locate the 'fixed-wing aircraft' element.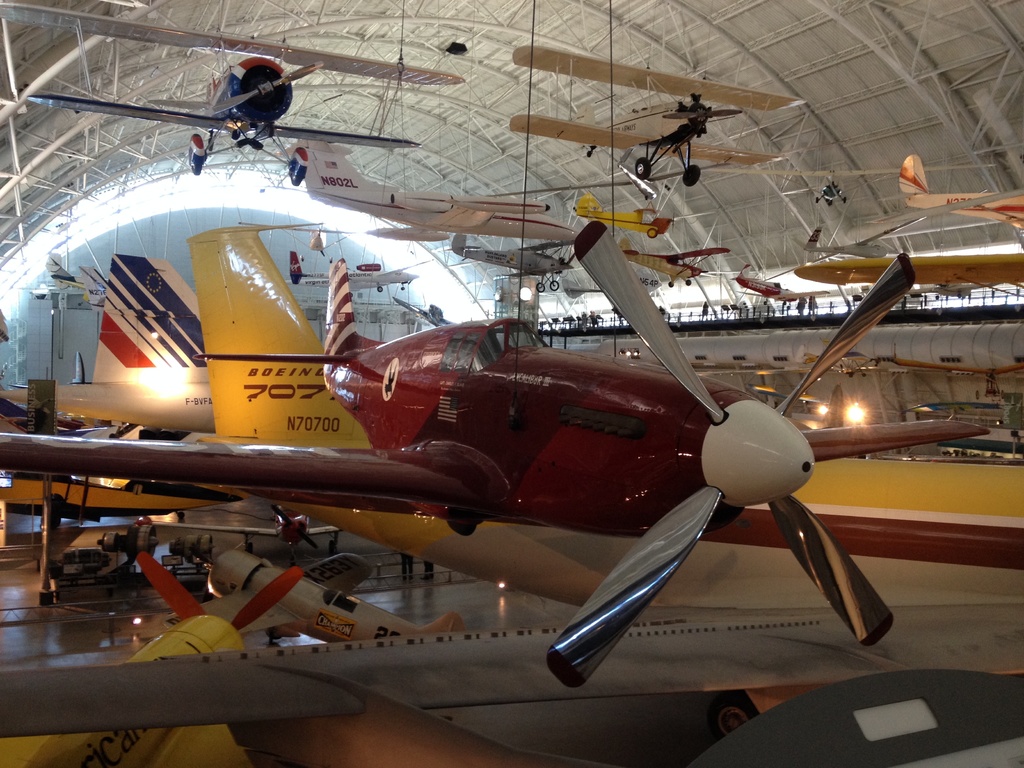
Element bbox: locate(282, 274, 391, 294).
